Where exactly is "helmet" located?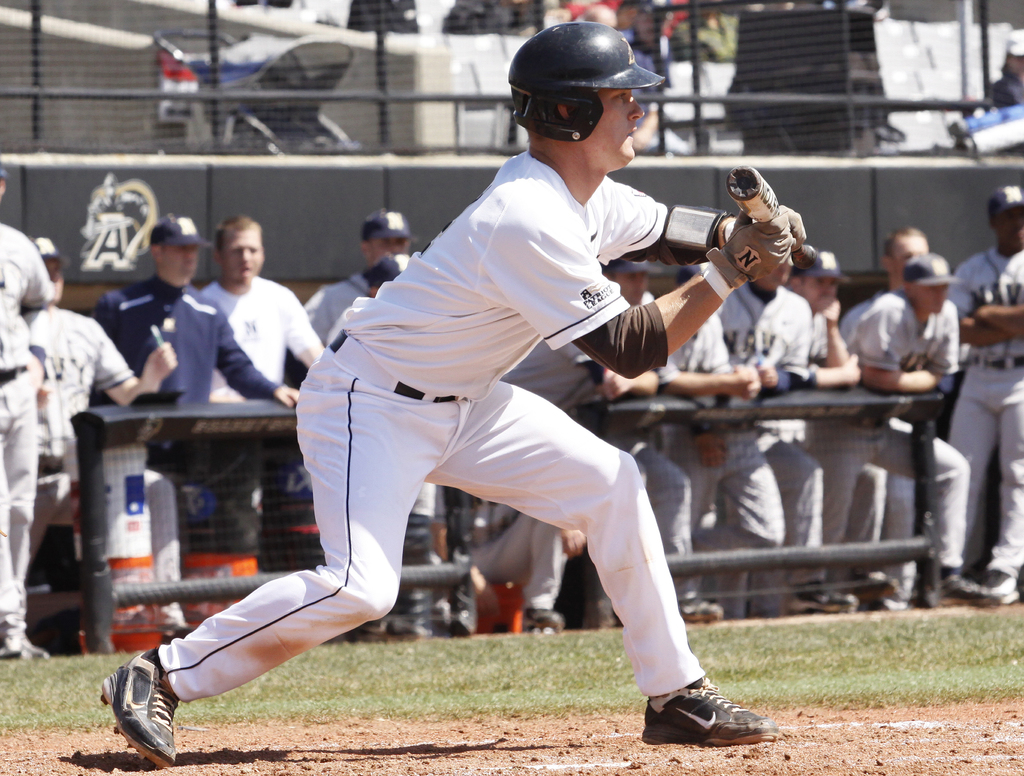
Its bounding box is crop(515, 13, 675, 155).
